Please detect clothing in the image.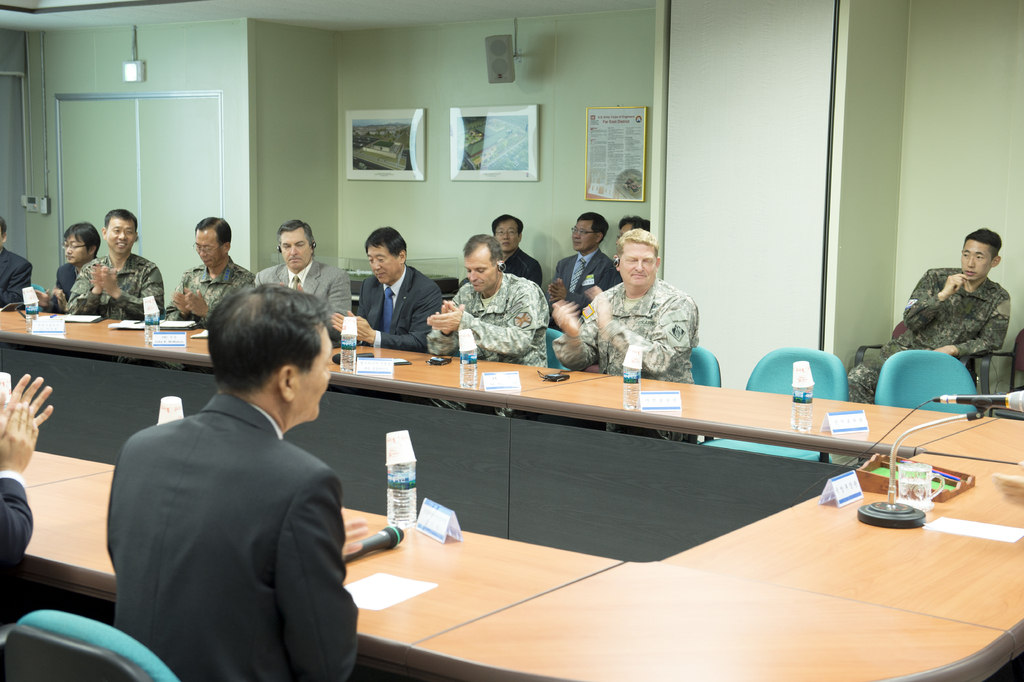
x1=164 y1=255 x2=253 y2=328.
